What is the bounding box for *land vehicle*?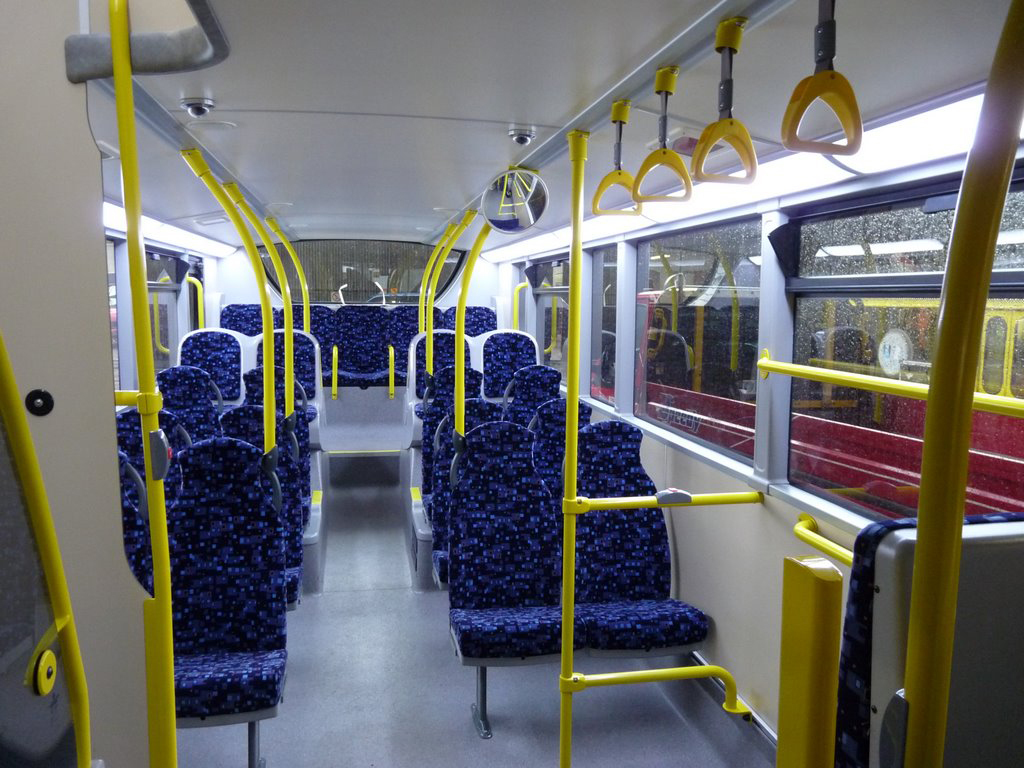
bbox(0, 2, 1023, 767).
